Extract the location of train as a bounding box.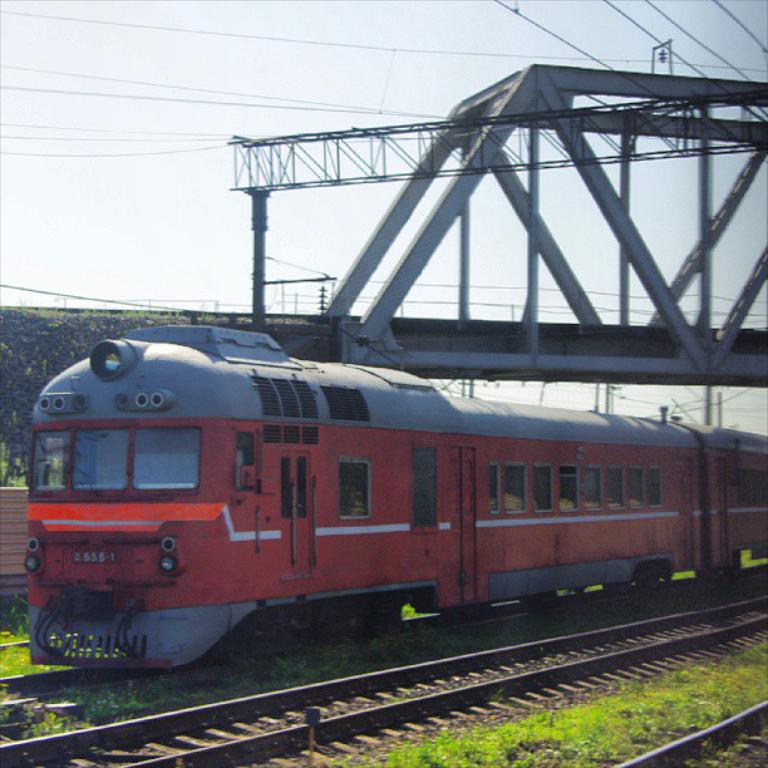
(left=31, top=324, right=767, bottom=668).
